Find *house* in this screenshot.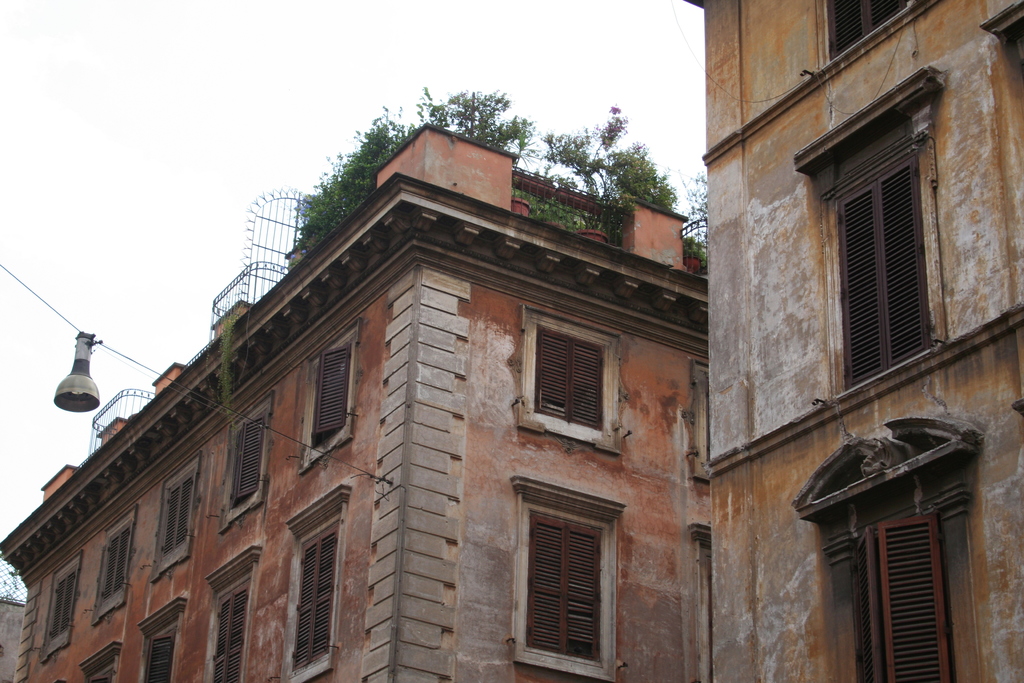
The bounding box for *house* is 688:0:1023:679.
